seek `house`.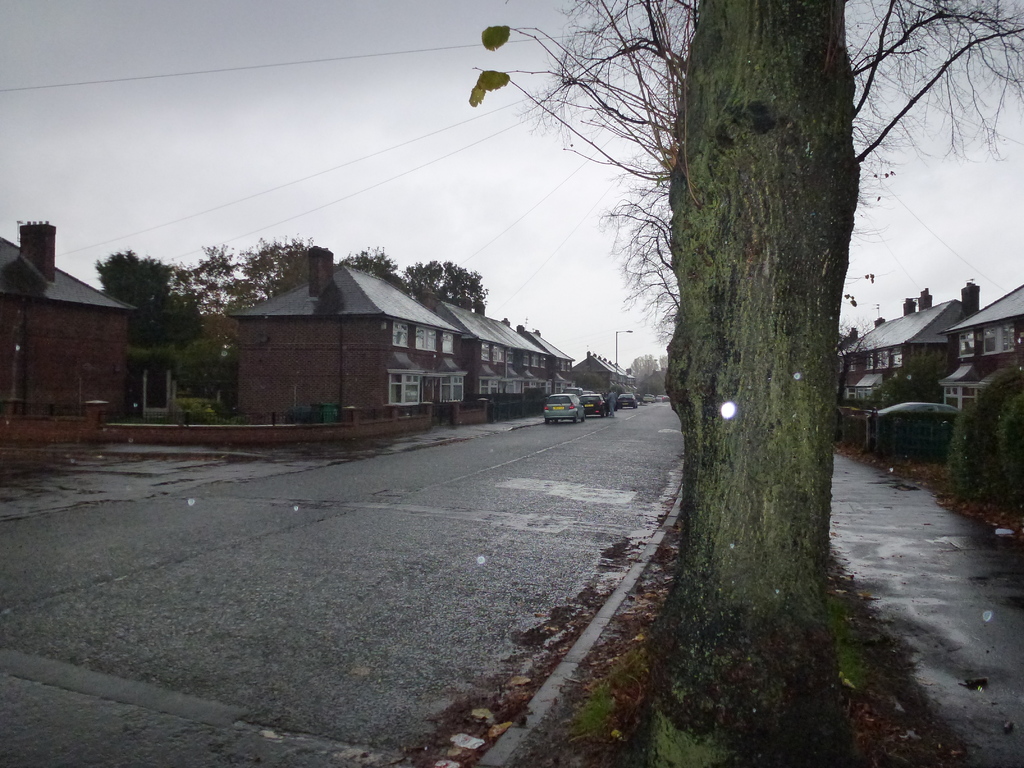
detection(460, 316, 575, 417).
